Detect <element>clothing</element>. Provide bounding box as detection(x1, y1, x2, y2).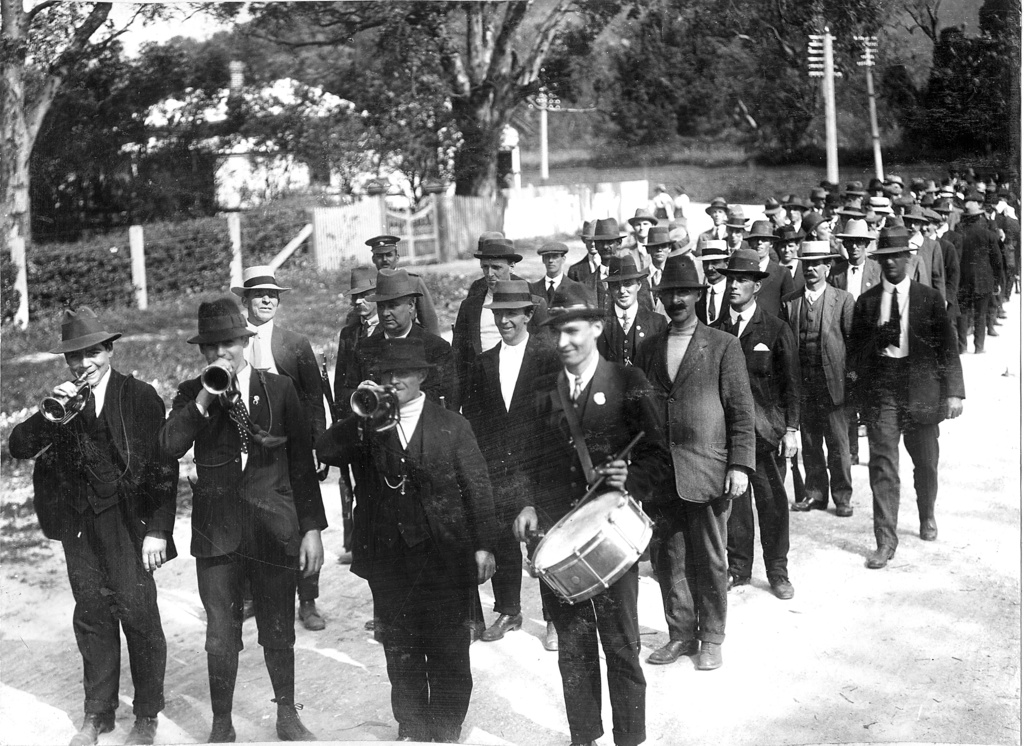
detection(846, 273, 963, 549).
